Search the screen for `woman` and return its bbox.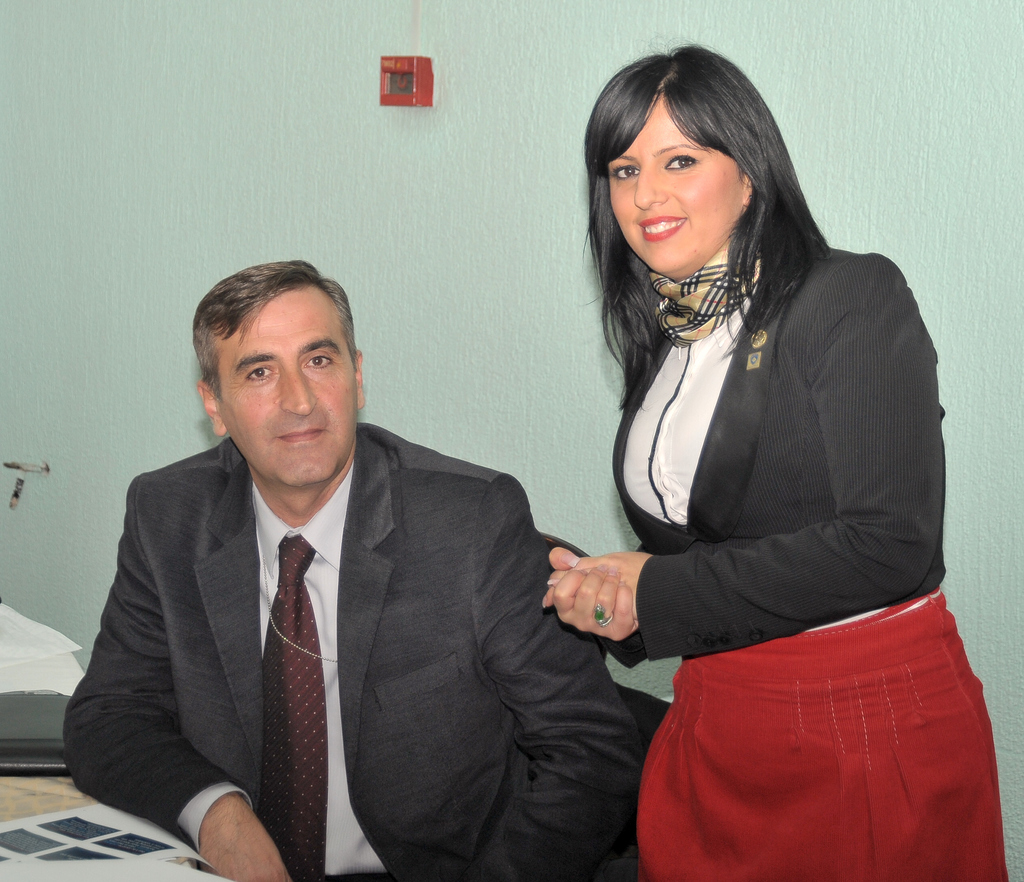
Found: (516, 0, 956, 881).
